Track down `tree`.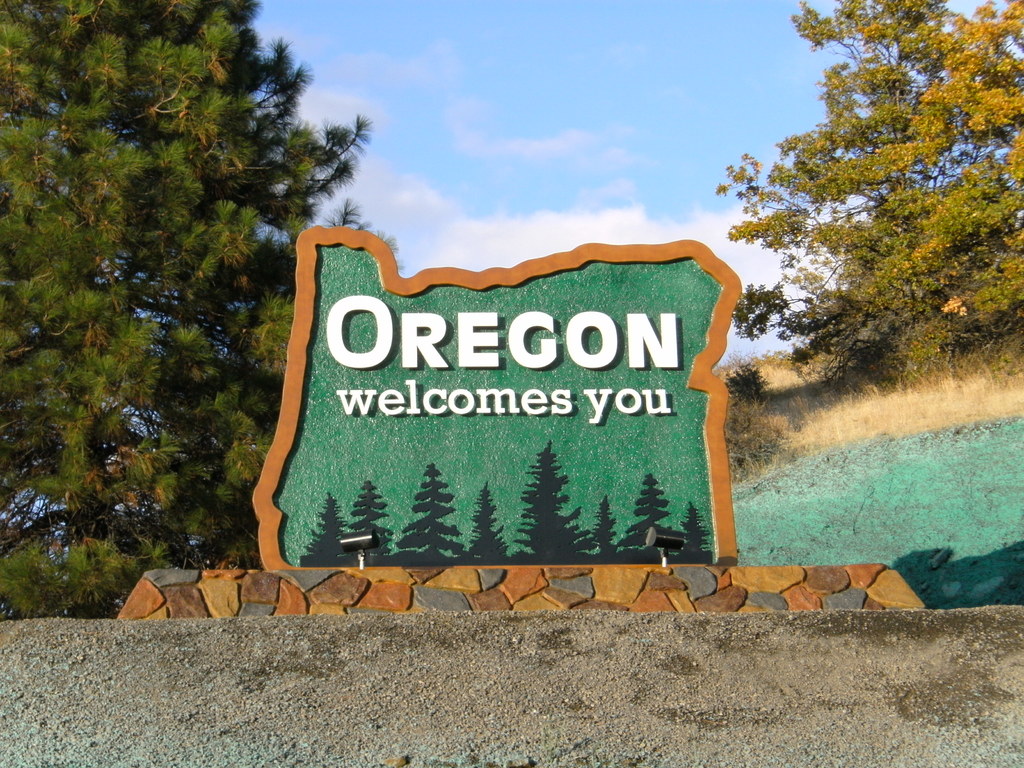
Tracked to select_region(715, 0, 1023, 394).
